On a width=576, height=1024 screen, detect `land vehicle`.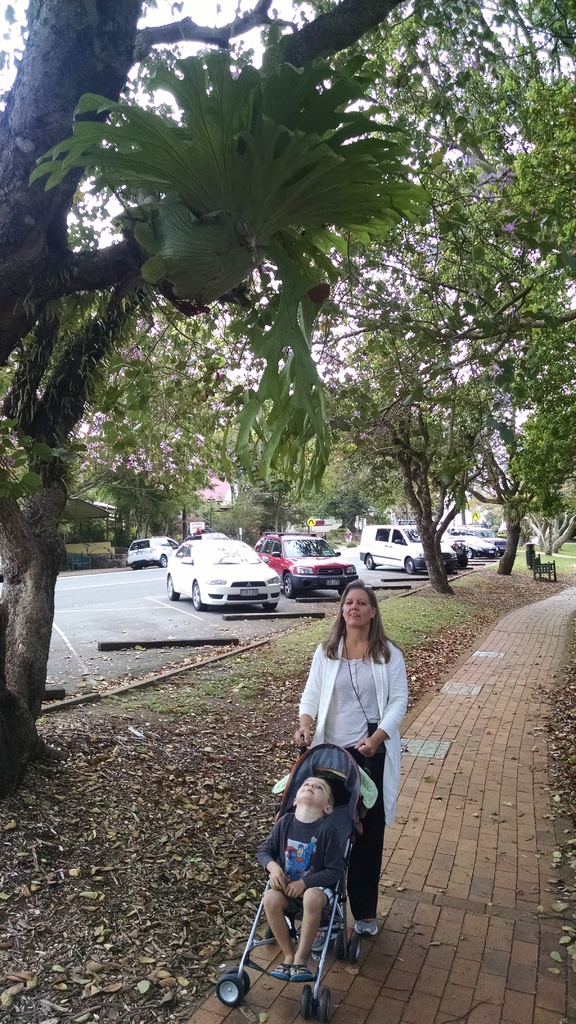
bbox(166, 538, 281, 609).
